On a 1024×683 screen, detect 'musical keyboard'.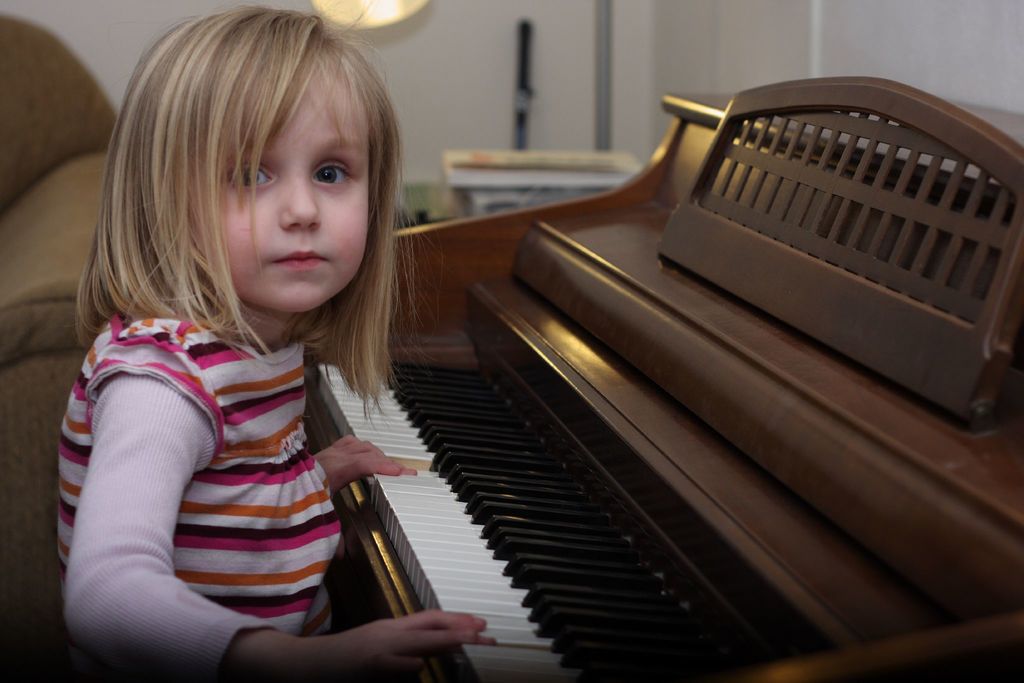
region(291, 287, 754, 682).
